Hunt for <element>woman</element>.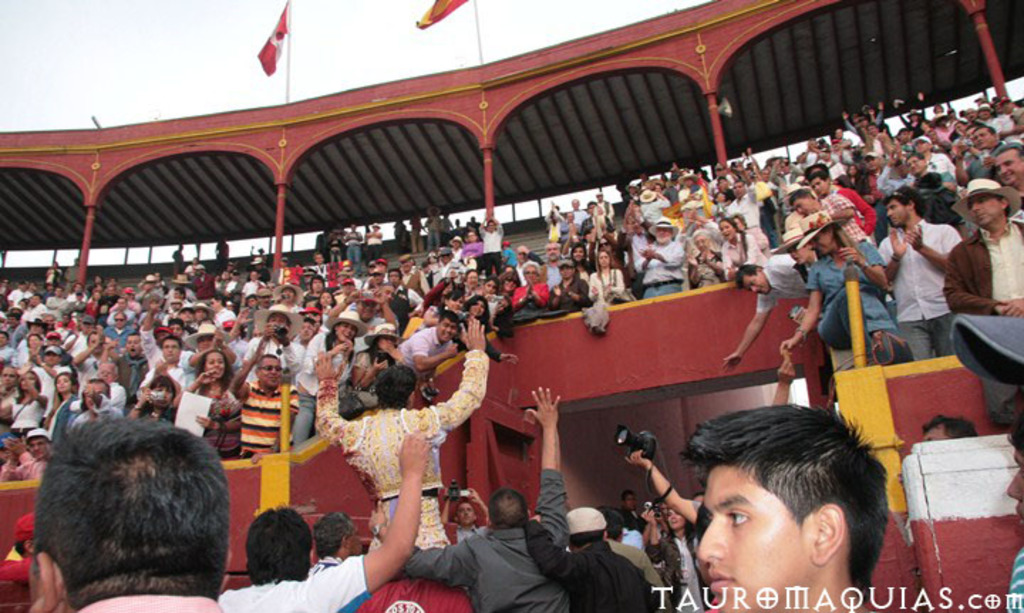
Hunted down at crop(459, 292, 528, 364).
